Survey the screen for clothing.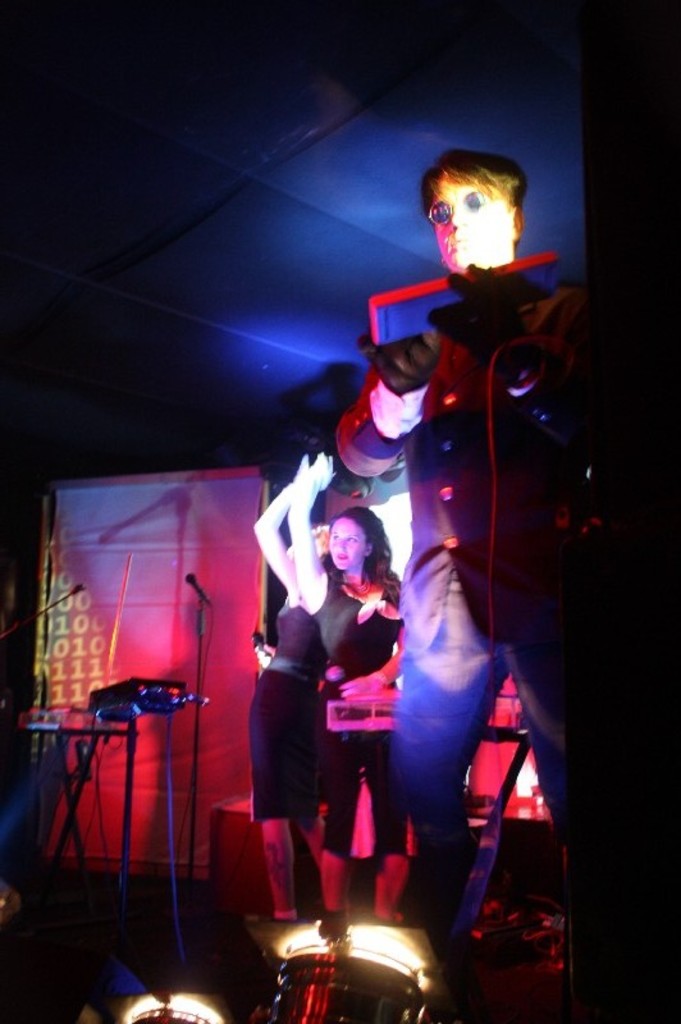
Survey found: 328,561,421,858.
